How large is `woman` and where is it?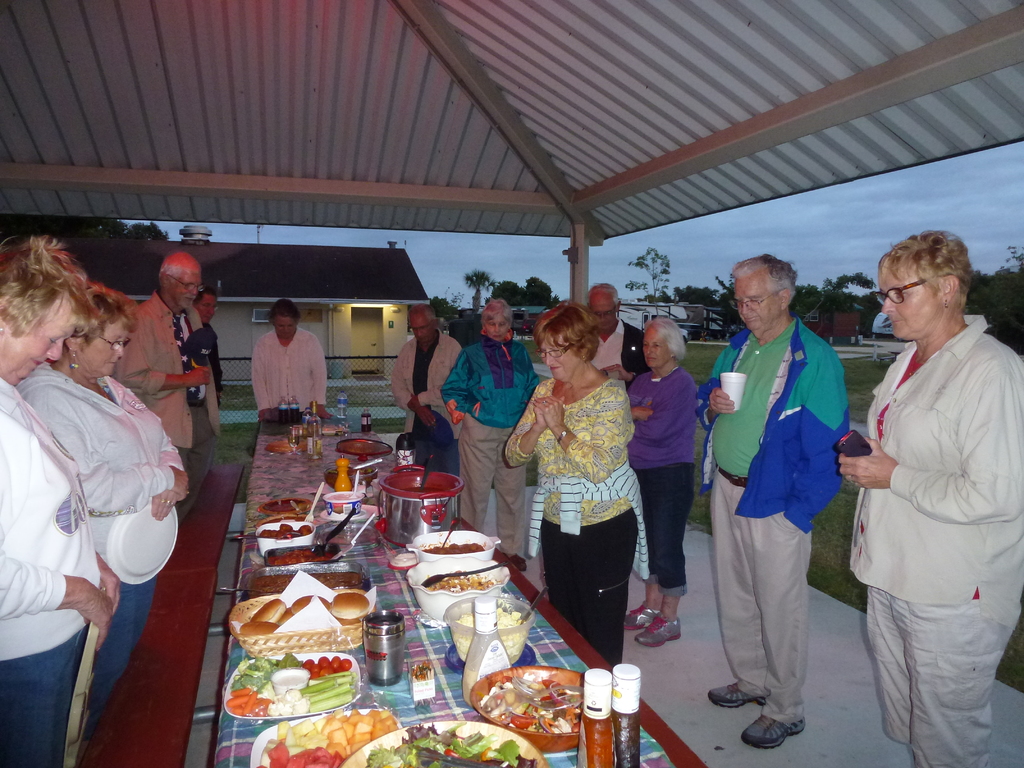
Bounding box: 621/319/694/648.
